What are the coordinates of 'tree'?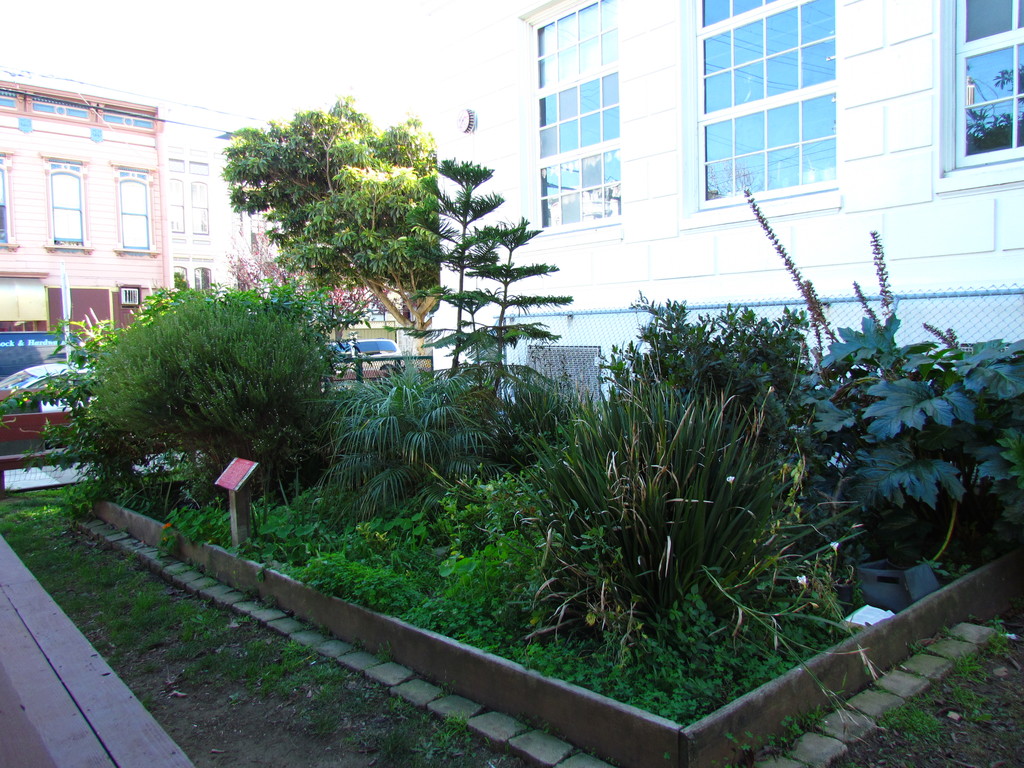
[x1=248, y1=92, x2=462, y2=340].
